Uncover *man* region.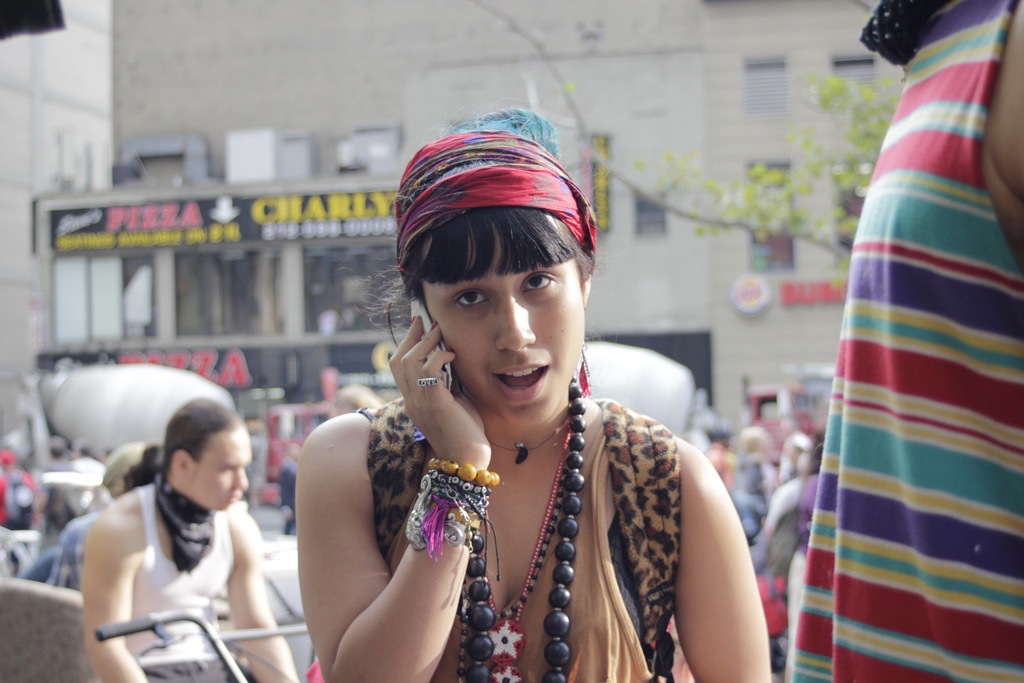
Uncovered: {"x1": 51, "y1": 441, "x2": 157, "y2": 587}.
